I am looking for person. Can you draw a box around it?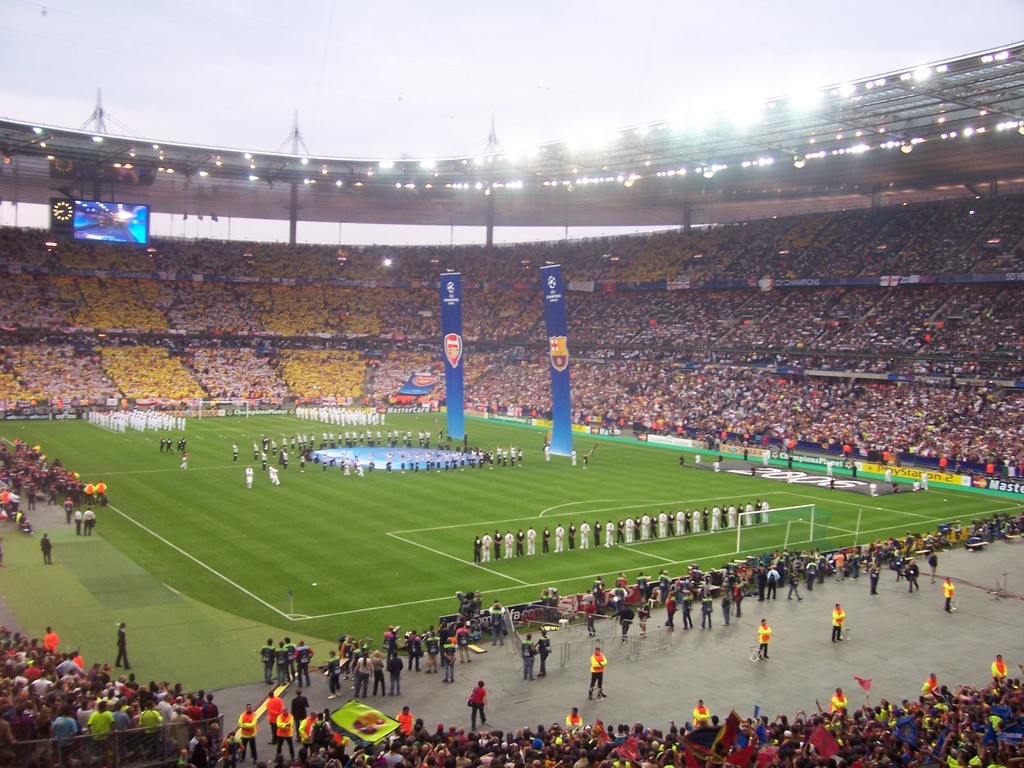
Sure, the bounding box is (593, 522, 600, 546).
